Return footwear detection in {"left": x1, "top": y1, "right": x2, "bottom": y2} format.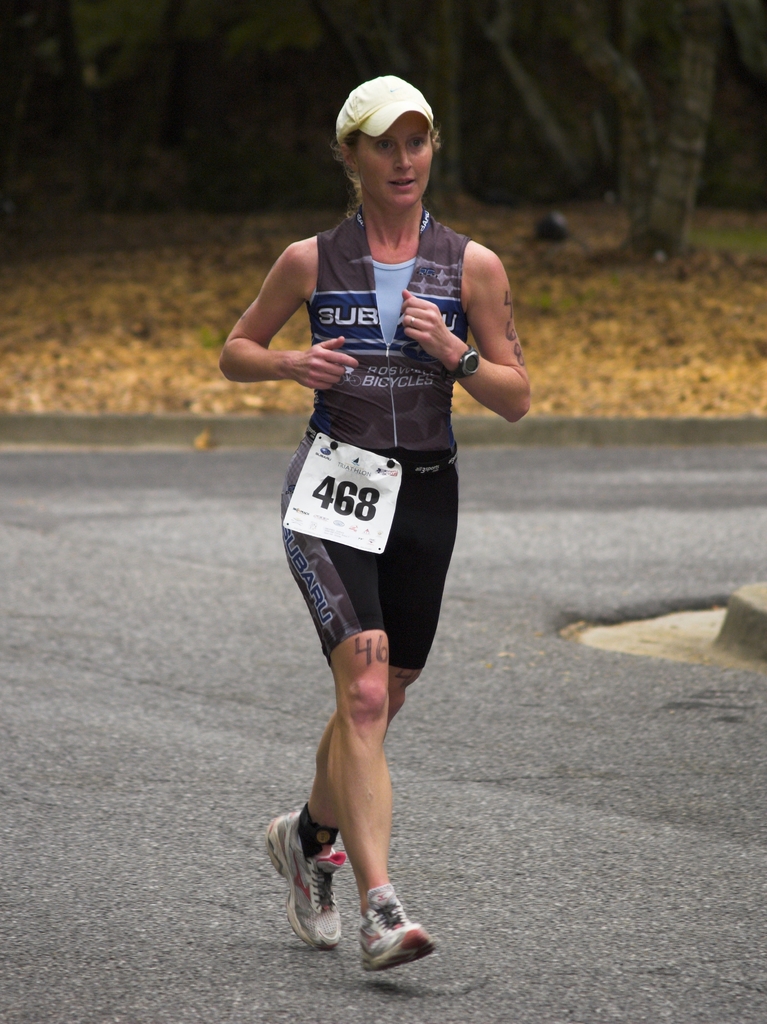
{"left": 351, "top": 892, "right": 430, "bottom": 972}.
